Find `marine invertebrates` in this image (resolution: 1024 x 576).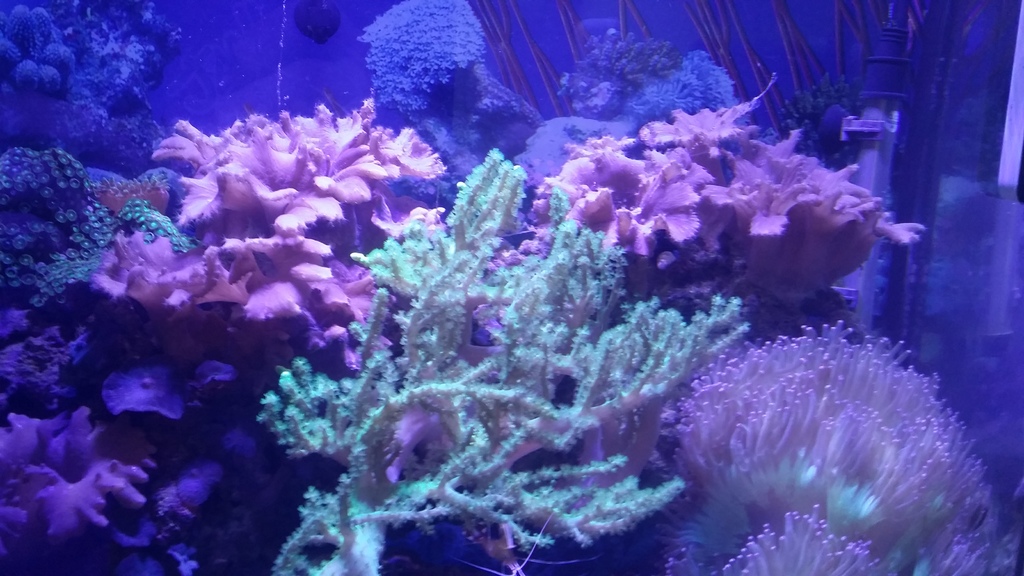
region(0, 0, 89, 110).
